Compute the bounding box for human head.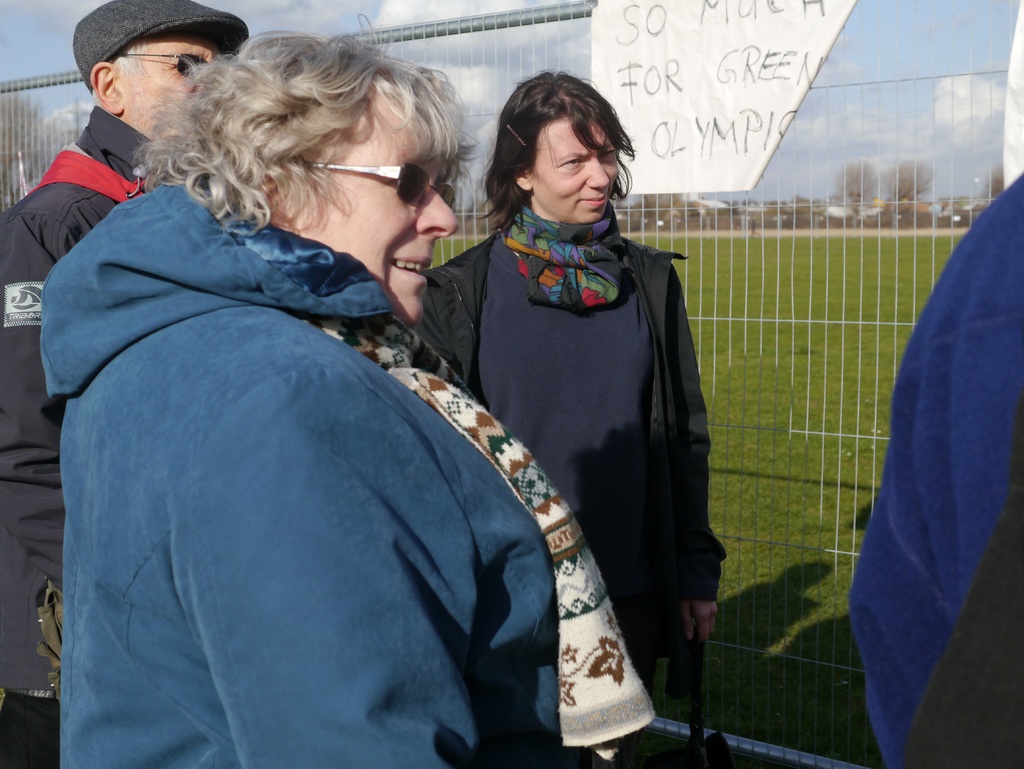
x1=173 y1=36 x2=458 y2=331.
